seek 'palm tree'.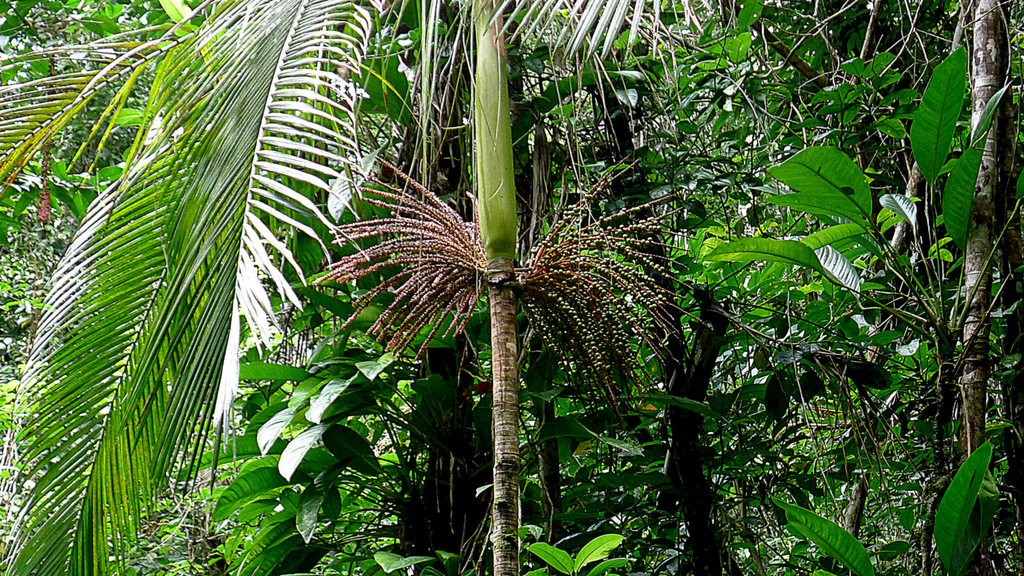
[left=0, top=0, right=775, bottom=575].
